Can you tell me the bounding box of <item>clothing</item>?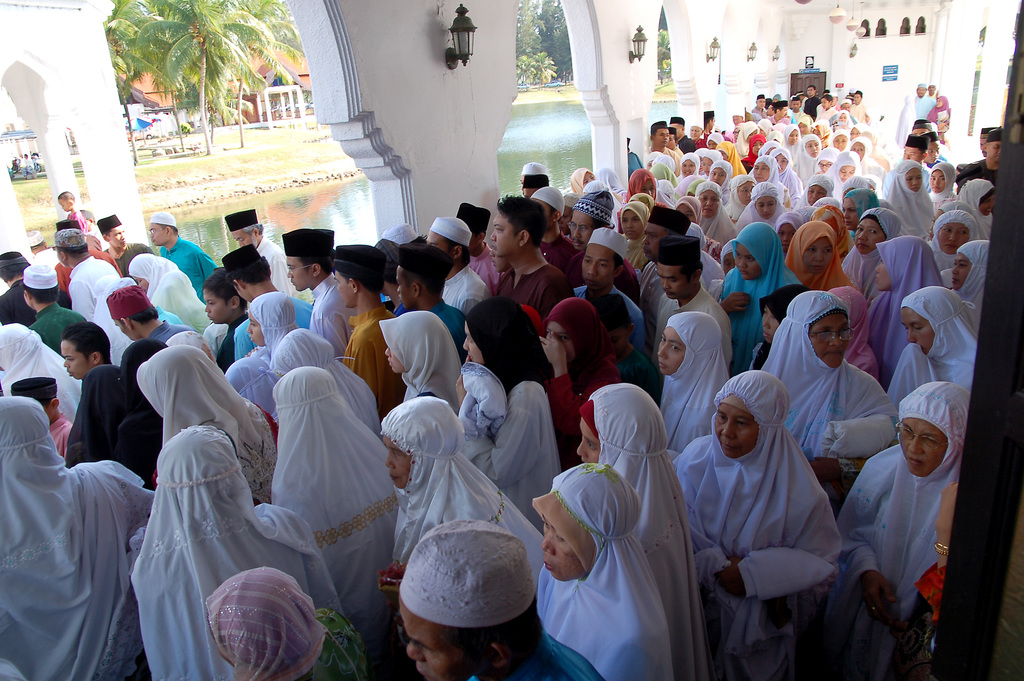
BBox(67, 250, 111, 322).
